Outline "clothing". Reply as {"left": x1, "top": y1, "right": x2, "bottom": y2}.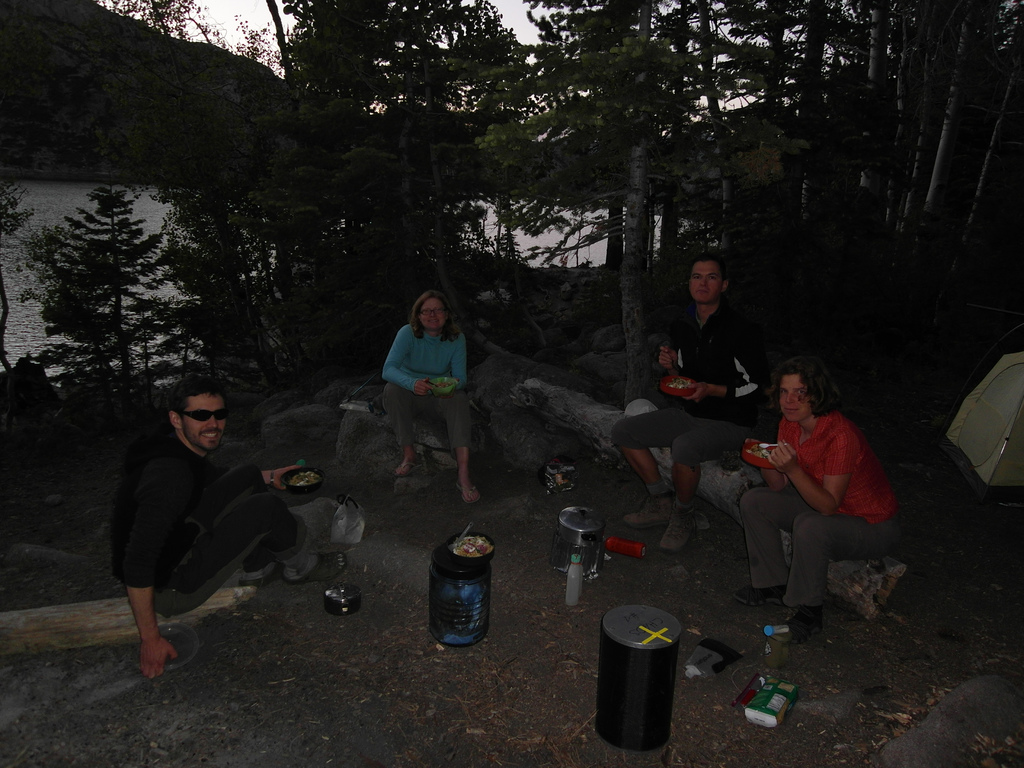
{"left": 737, "top": 410, "right": 902, "bottom": 603}.
